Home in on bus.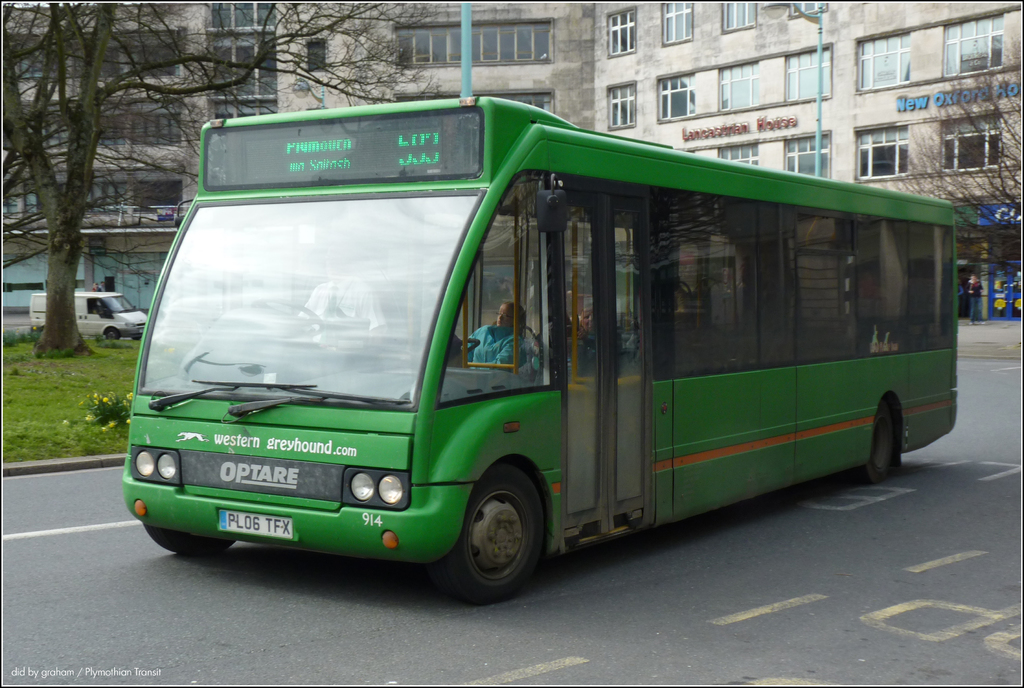
Homed in at [left=121, top=86, right=961, bottom=607].
